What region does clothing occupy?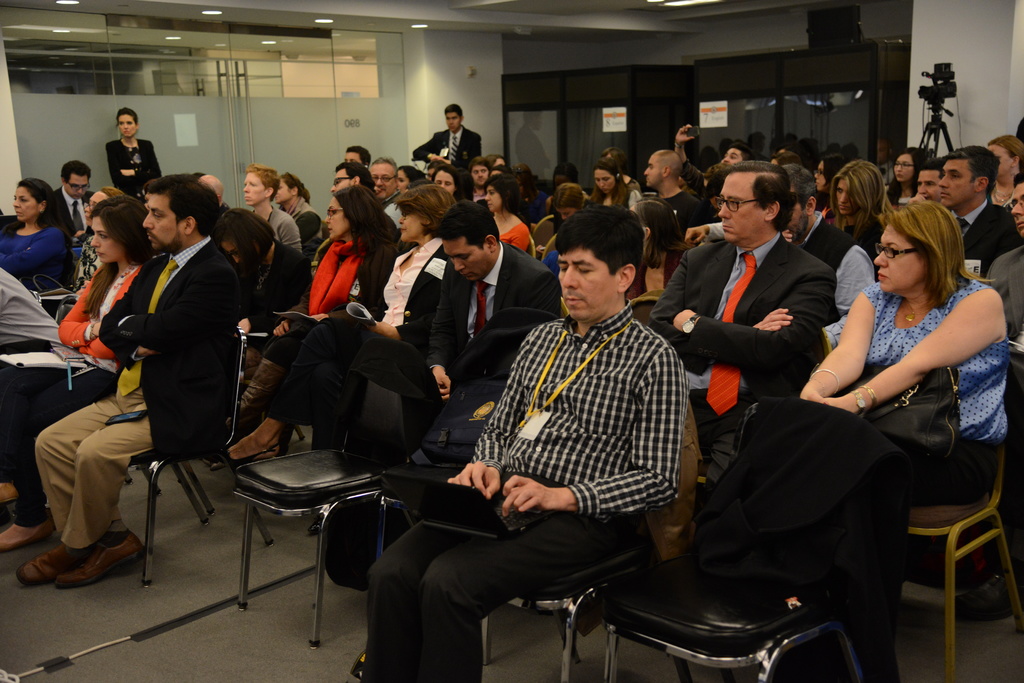
bbox(419, 115, 474, 170).
